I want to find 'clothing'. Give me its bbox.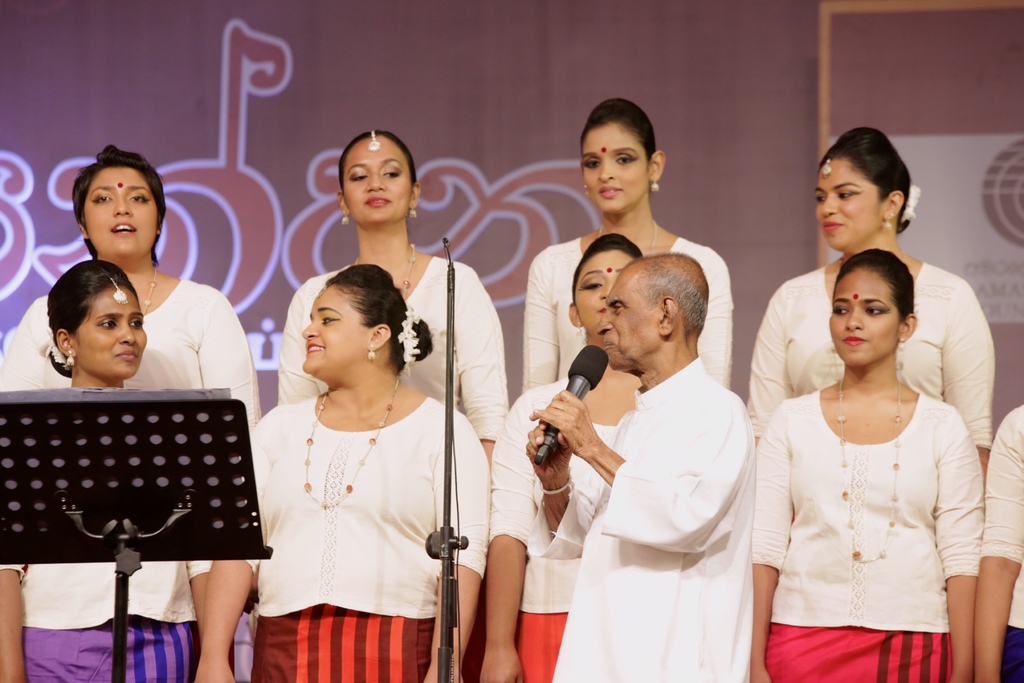
(x1=236, y1=399, x2=493, y2=682).
